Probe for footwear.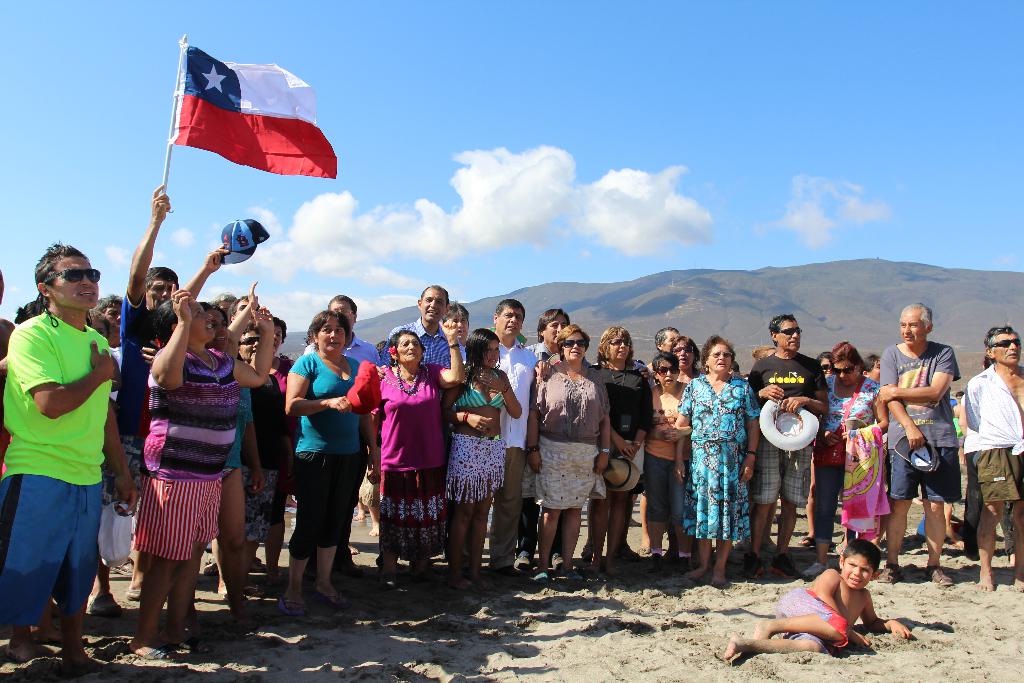
Probe result: <region>647, 553, 662, 570</region>.
